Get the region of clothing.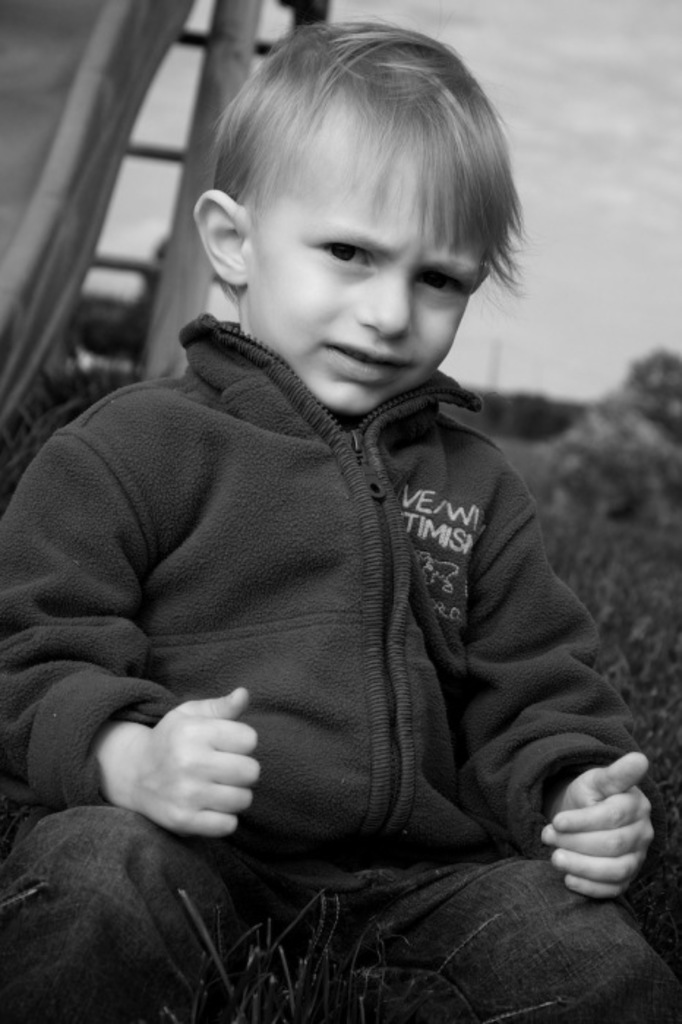
72, 243, 641, 993.
